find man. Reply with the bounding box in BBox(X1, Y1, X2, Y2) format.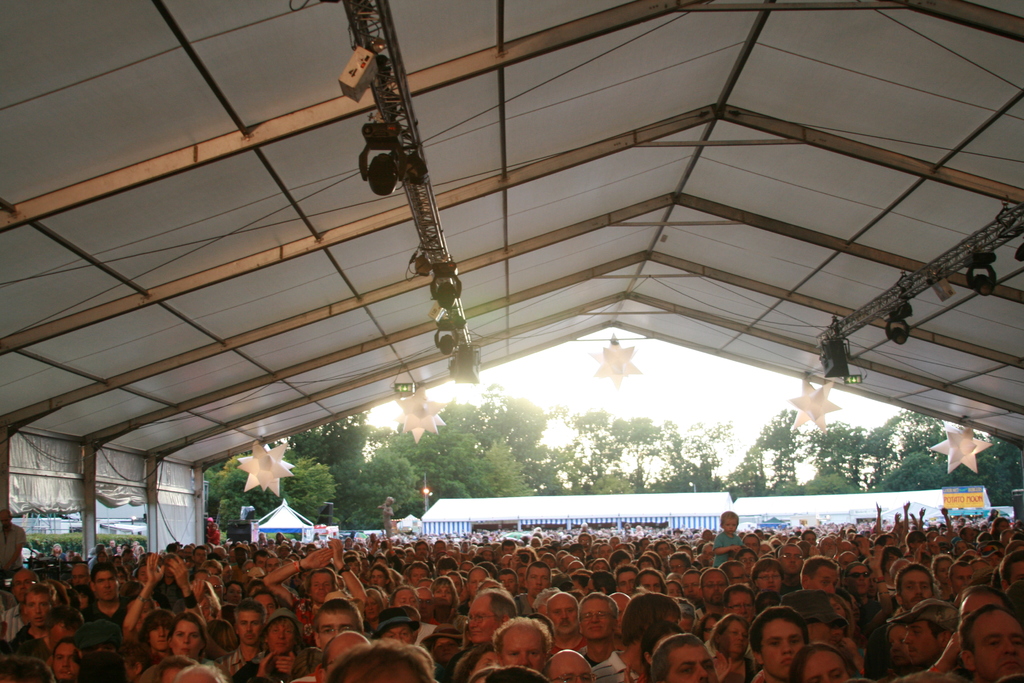
BBox(2, 583, 59, 649).
